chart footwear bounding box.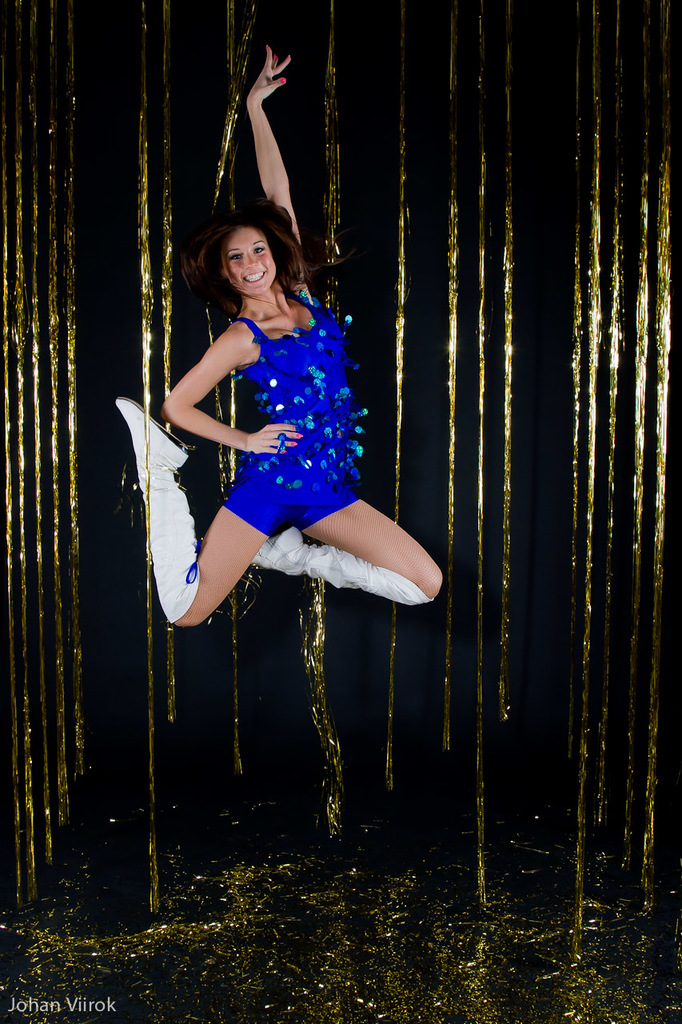
Charted: [left=245, top=526, right=433, bottom=605].
